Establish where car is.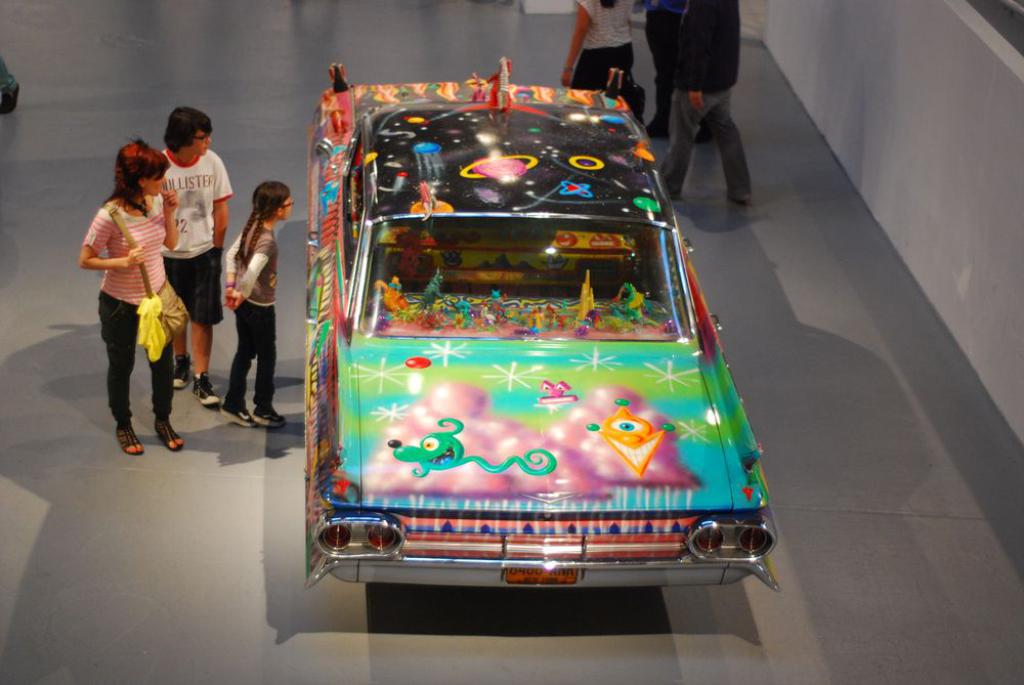
Established at 303/61/780/590.
